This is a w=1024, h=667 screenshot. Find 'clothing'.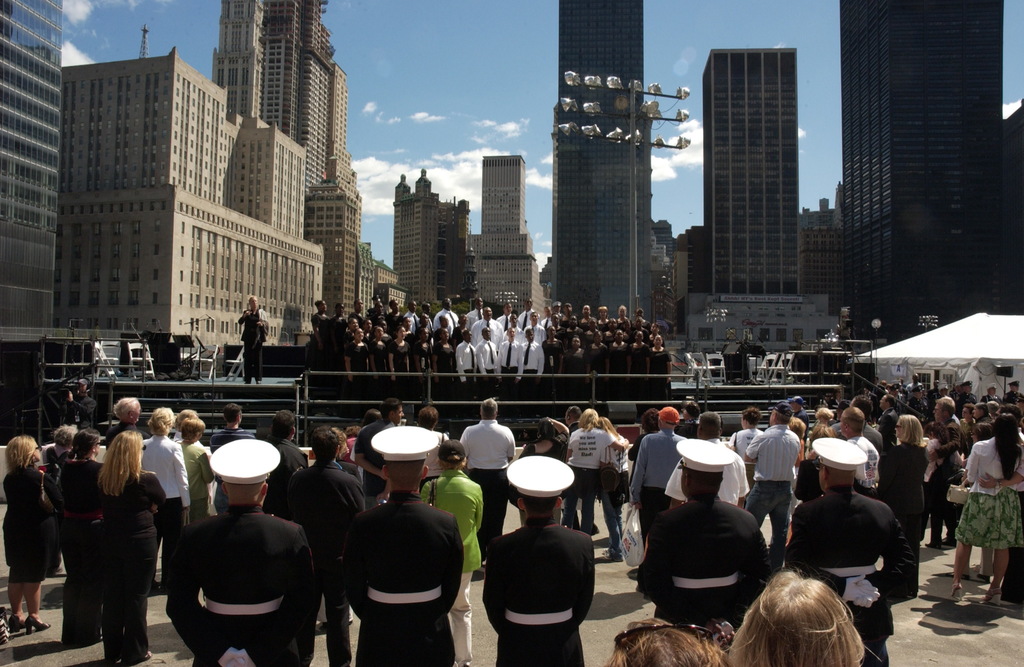
Bounding box: <region>179, 438, 220, 524</region>.
